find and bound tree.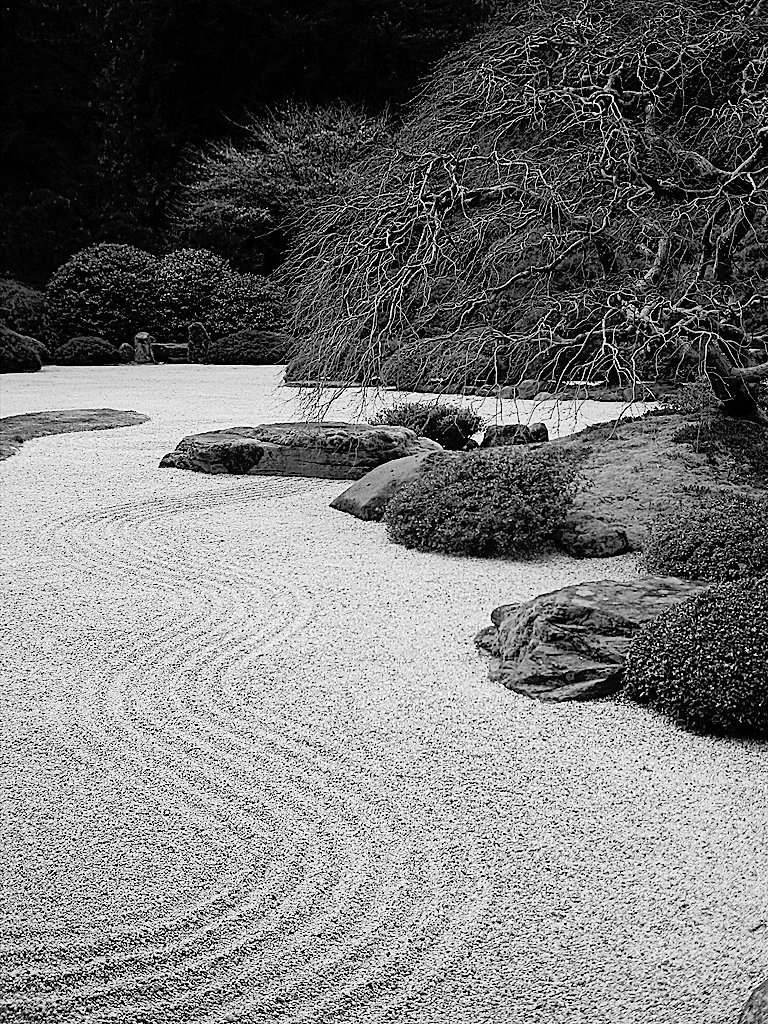
Bound: bbox(255, 0, 767, 468).
